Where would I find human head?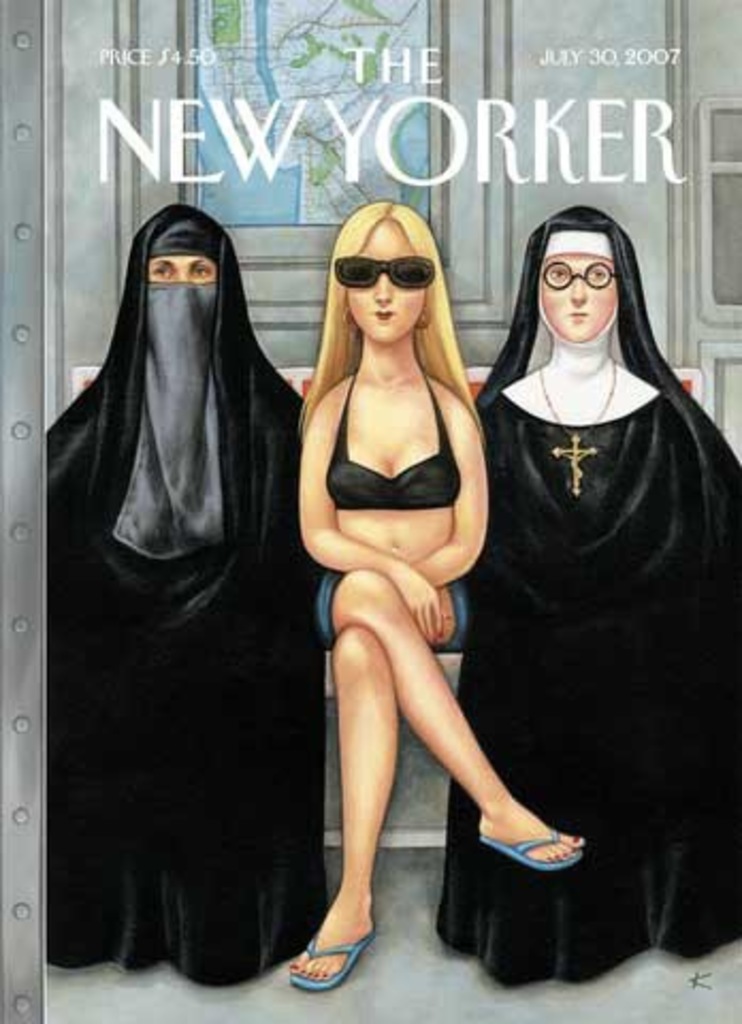
At <region>503, 207, 655, 358</region>.
